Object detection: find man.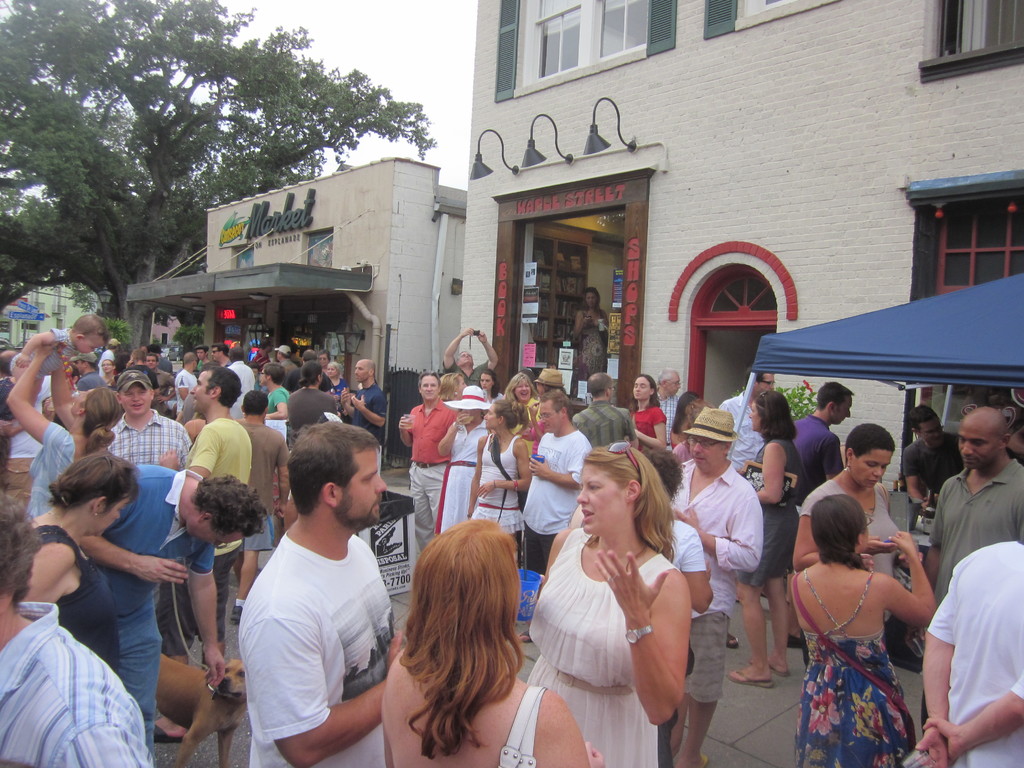
<bbox>240, 422, 435, 767</bbox>.
